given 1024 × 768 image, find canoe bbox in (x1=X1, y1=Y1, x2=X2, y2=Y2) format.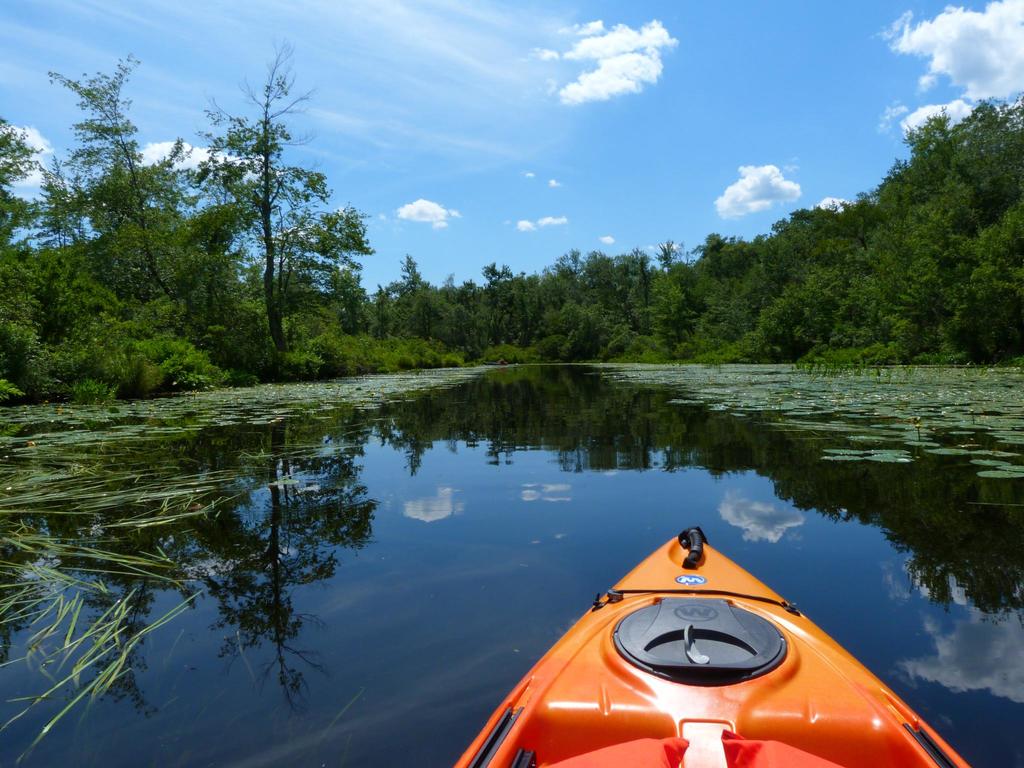
(x1=442, y1=511, x2=982, y2=749).
